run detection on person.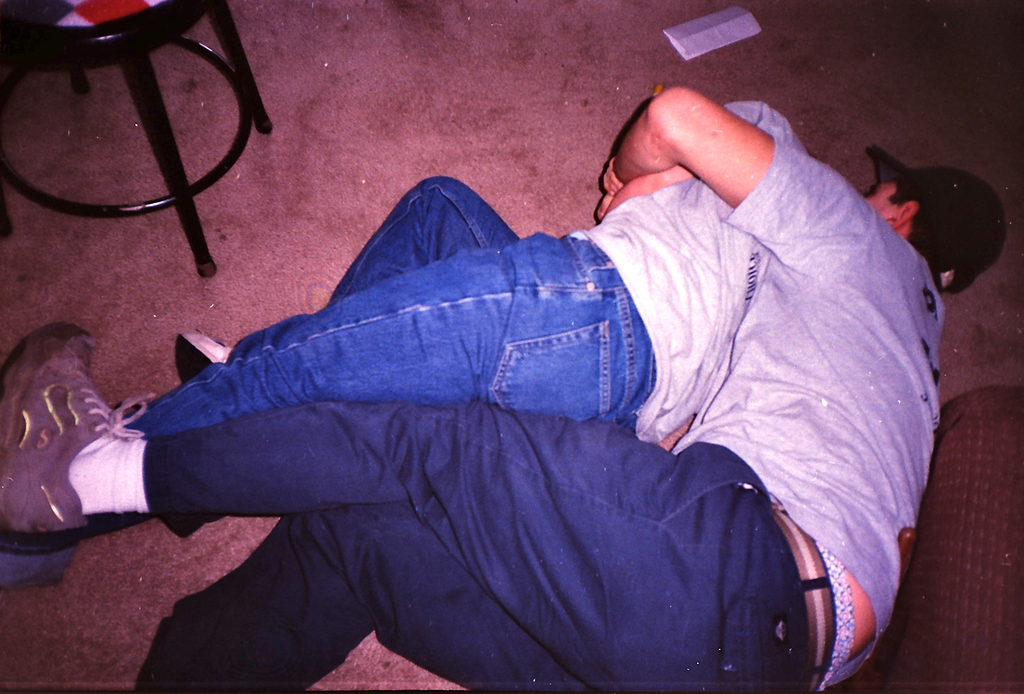
Result: (0, 95, 820, 593).
